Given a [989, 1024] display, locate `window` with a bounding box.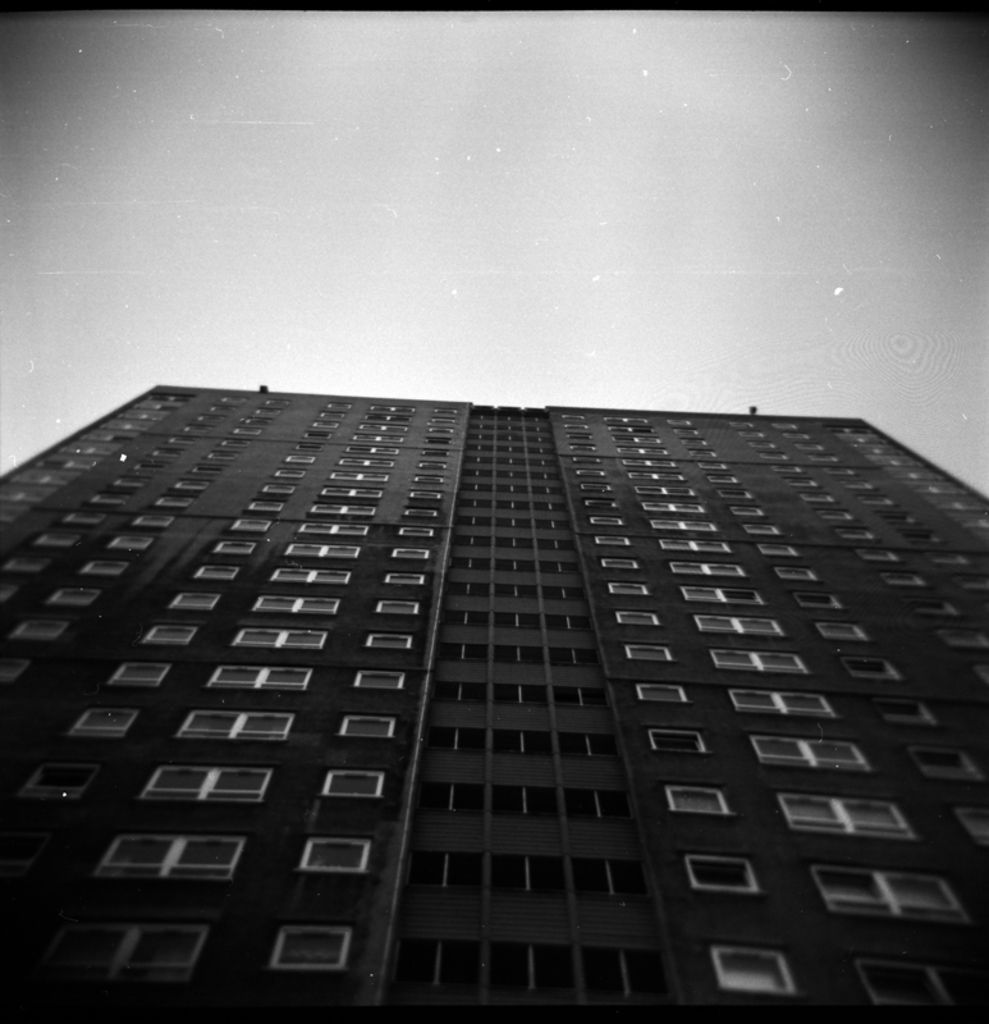
Located: crop(679, 588, 761, 605).
